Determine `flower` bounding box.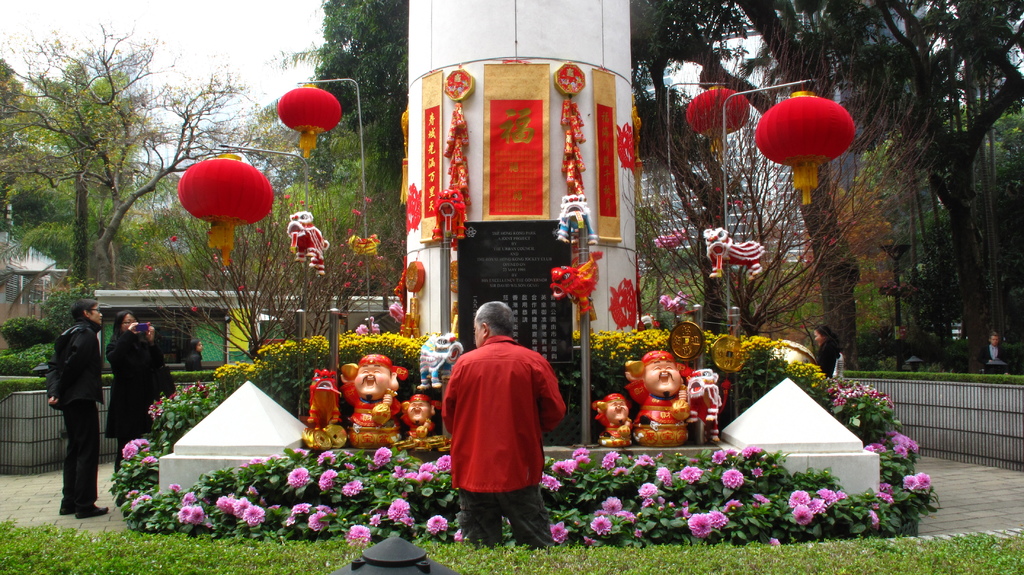
Determined: 271,503,280,509.
